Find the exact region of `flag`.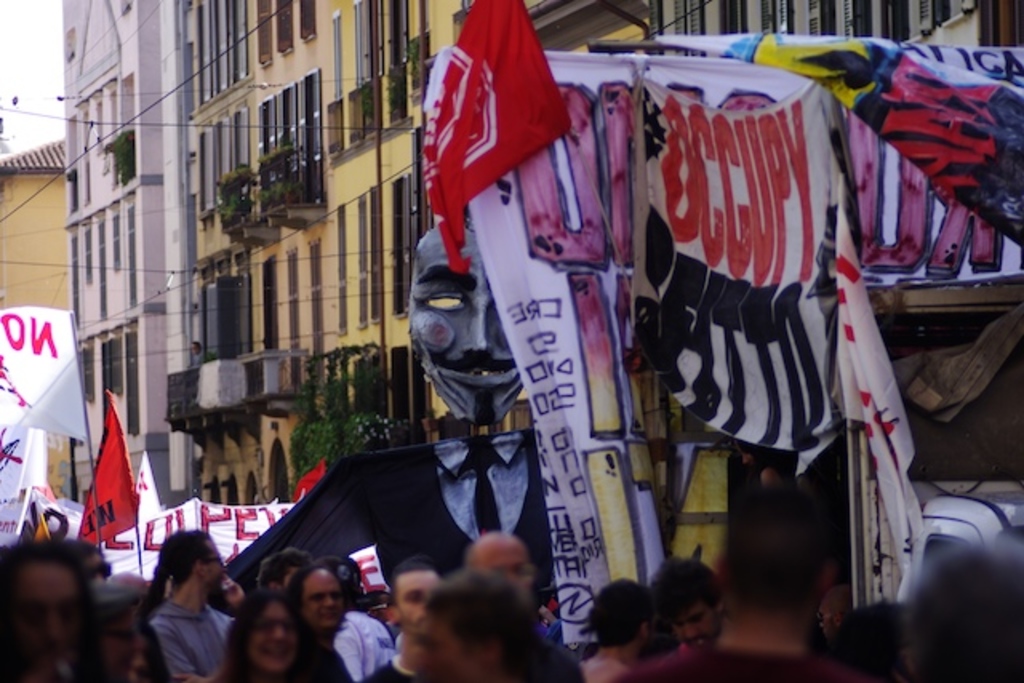
Exact region: {"x1": 296, "y1": 461, "x2": 334, "y2": 499}.
